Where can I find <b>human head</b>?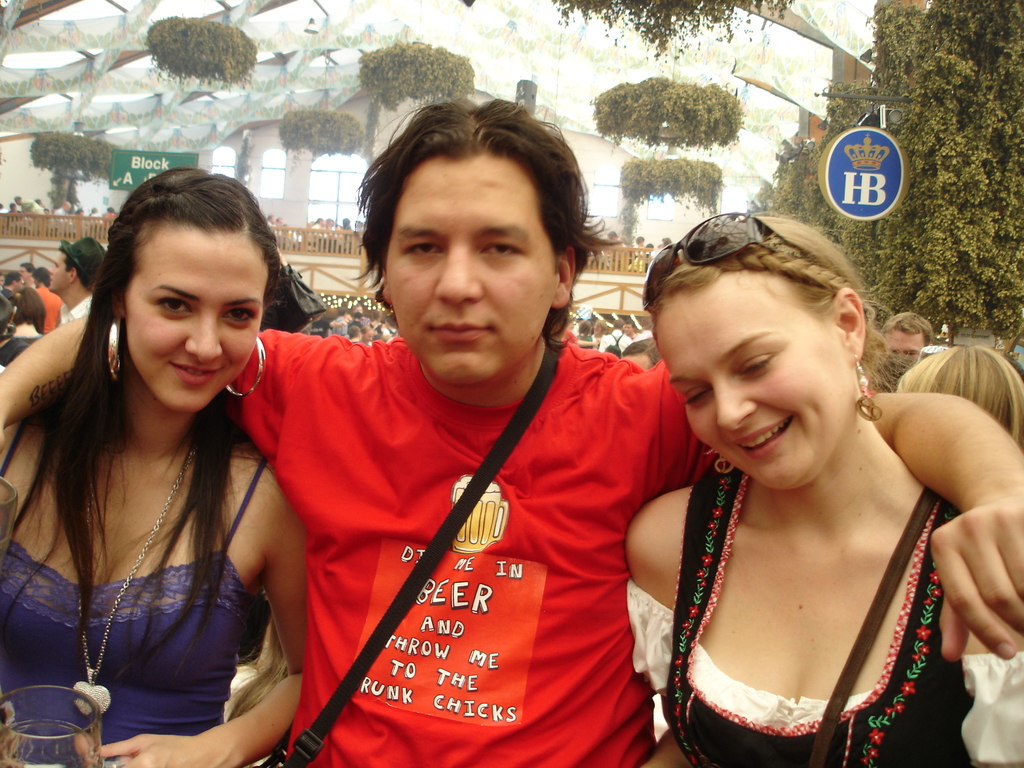
You can find it at l=62, t=200, r=72, b=214.
